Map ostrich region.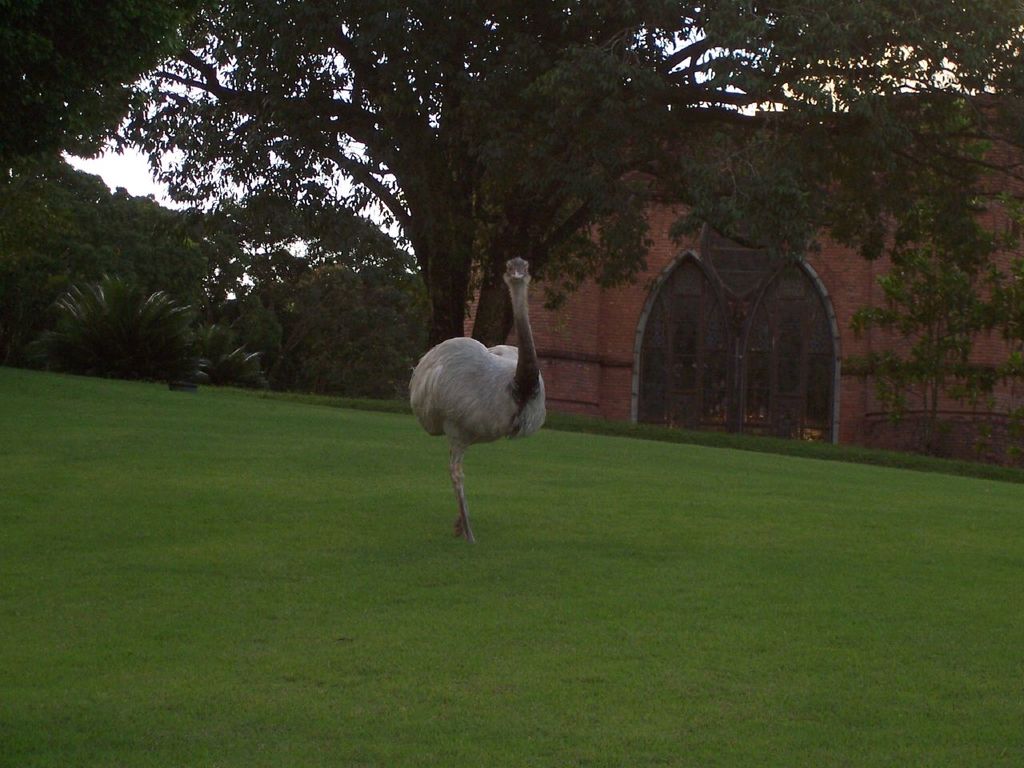
Mapped to left=404, top=272, right=556, bottom=549.
